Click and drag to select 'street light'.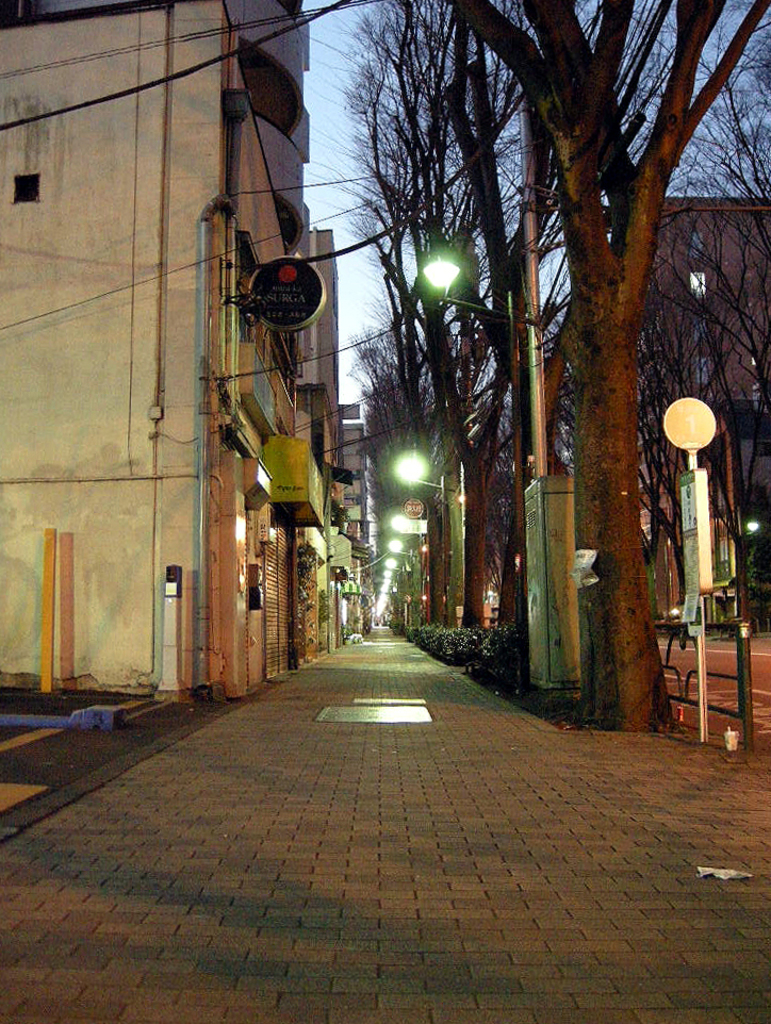
Selection: rect(421, 247, 549, 684).
